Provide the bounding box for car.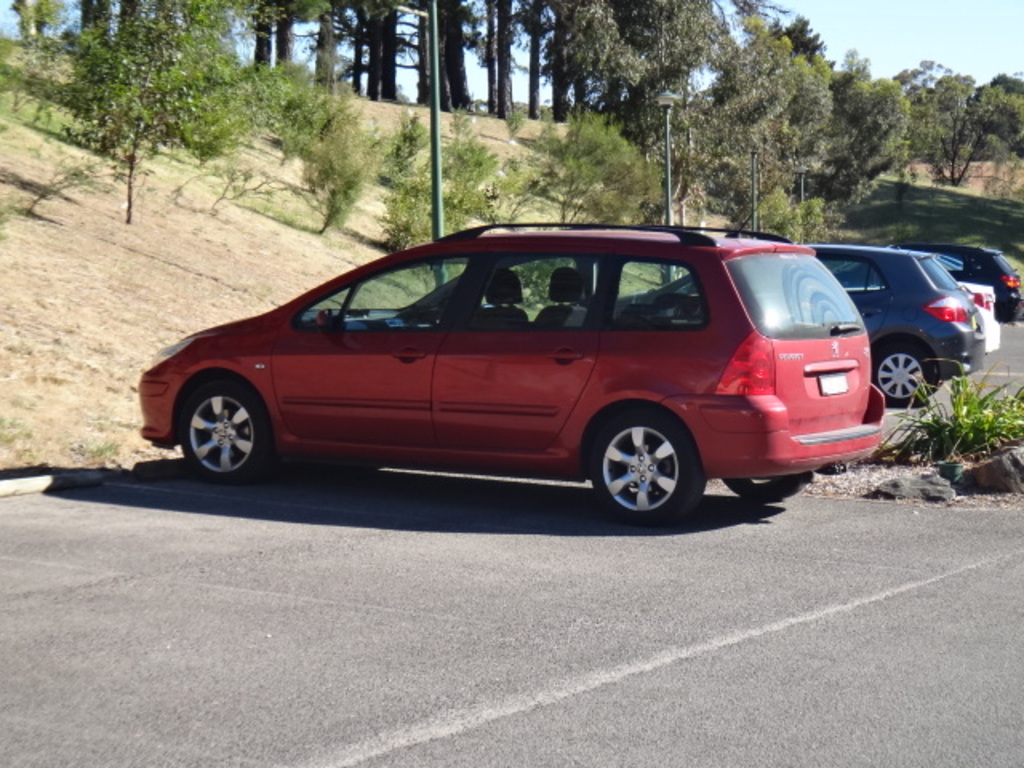
box(138, 222, 885, 522).
